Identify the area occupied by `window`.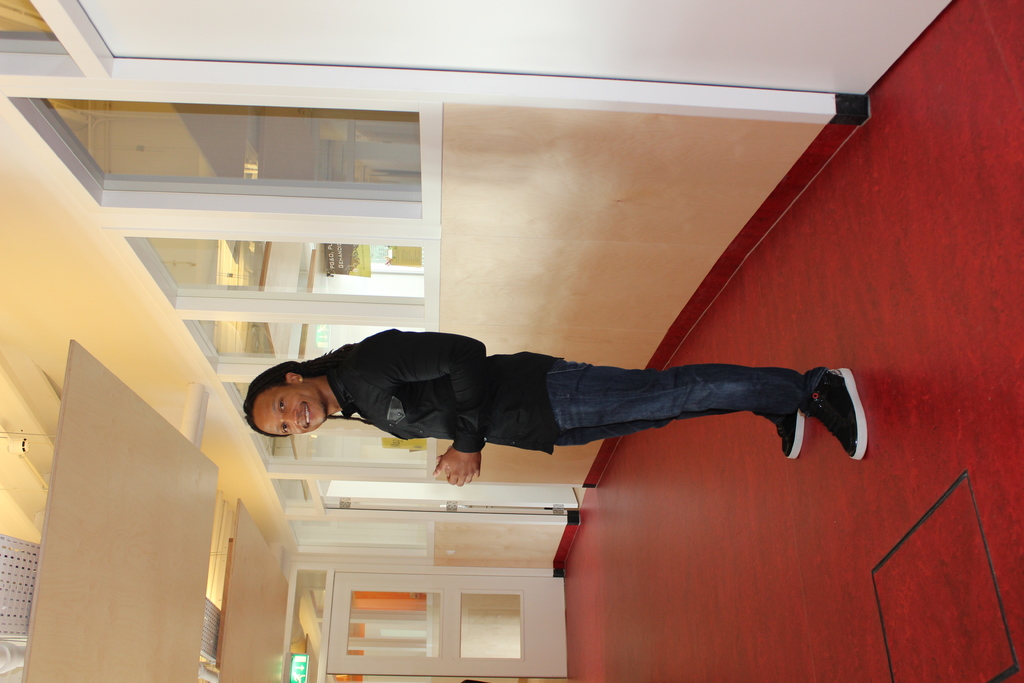
Area: (x1=128, y1=239, x2=430, y2=482).
